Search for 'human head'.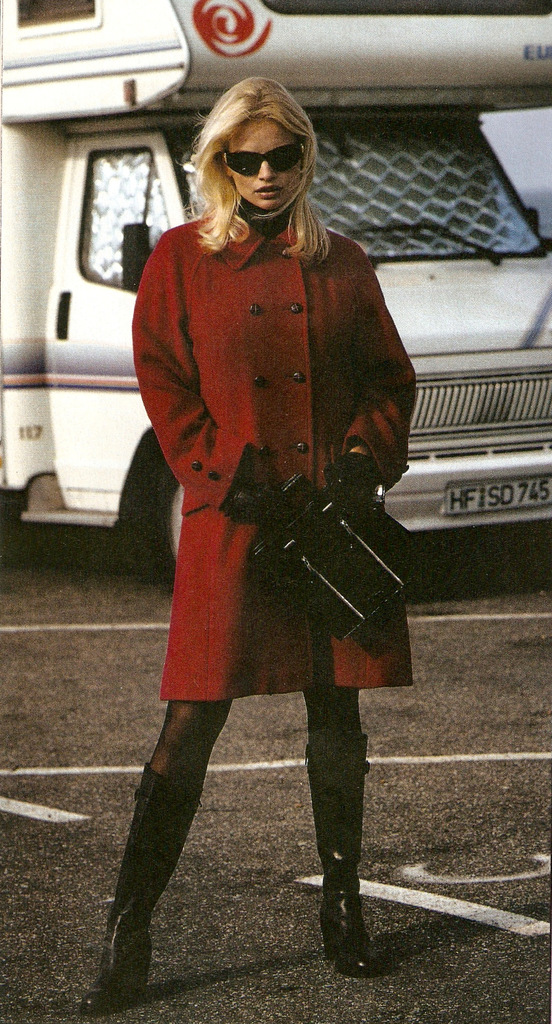
Found at BBox(190, 79, 325, 223).
